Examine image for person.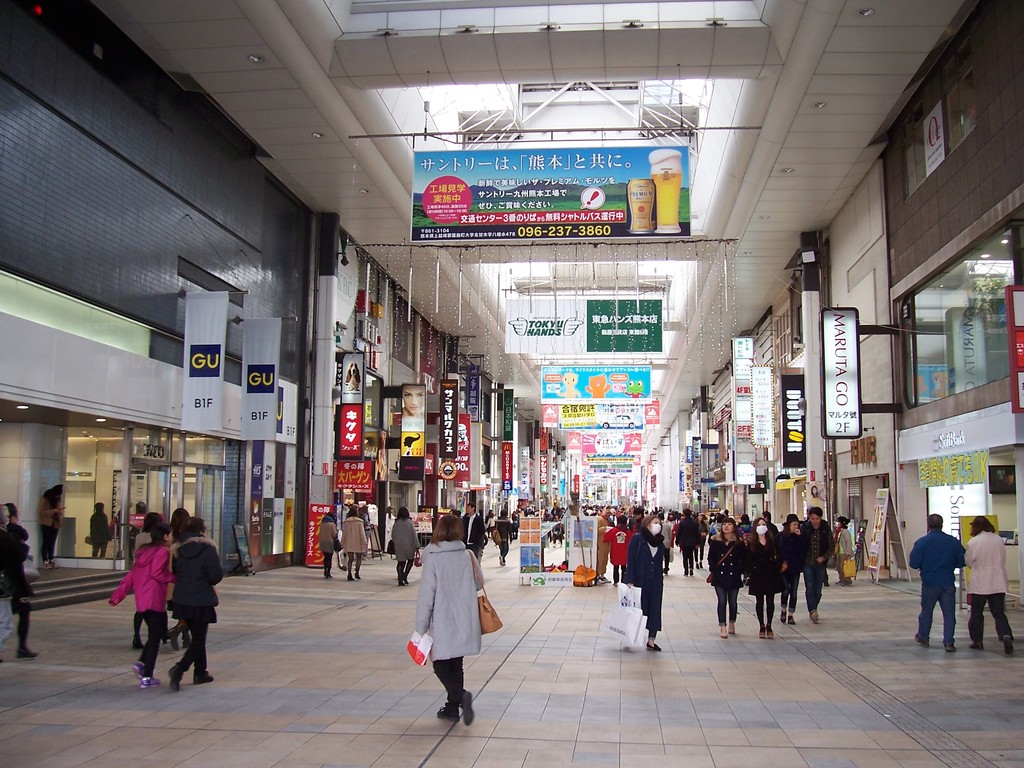
Examination result: (809, 485, 826, 512).
